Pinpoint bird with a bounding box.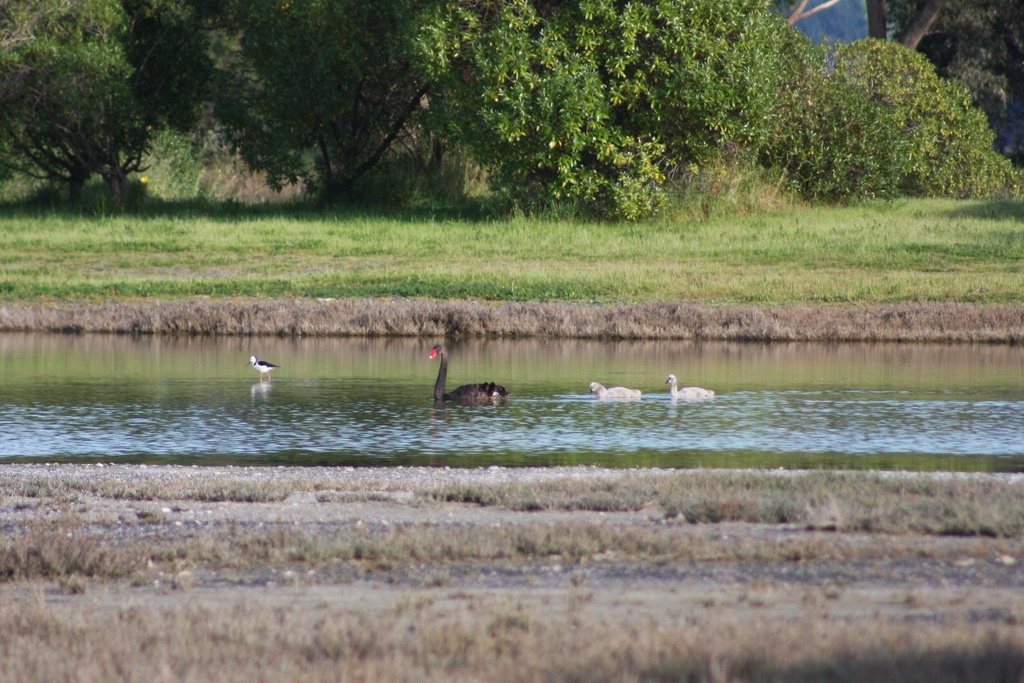
243,350,283,383.
